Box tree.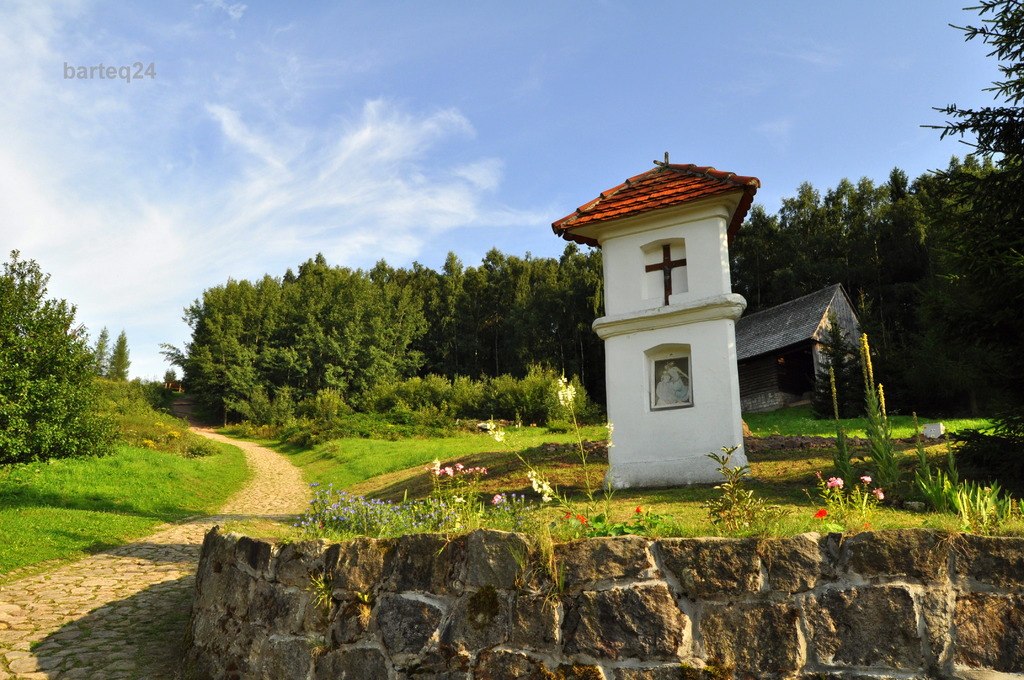
154:244:595:430.
